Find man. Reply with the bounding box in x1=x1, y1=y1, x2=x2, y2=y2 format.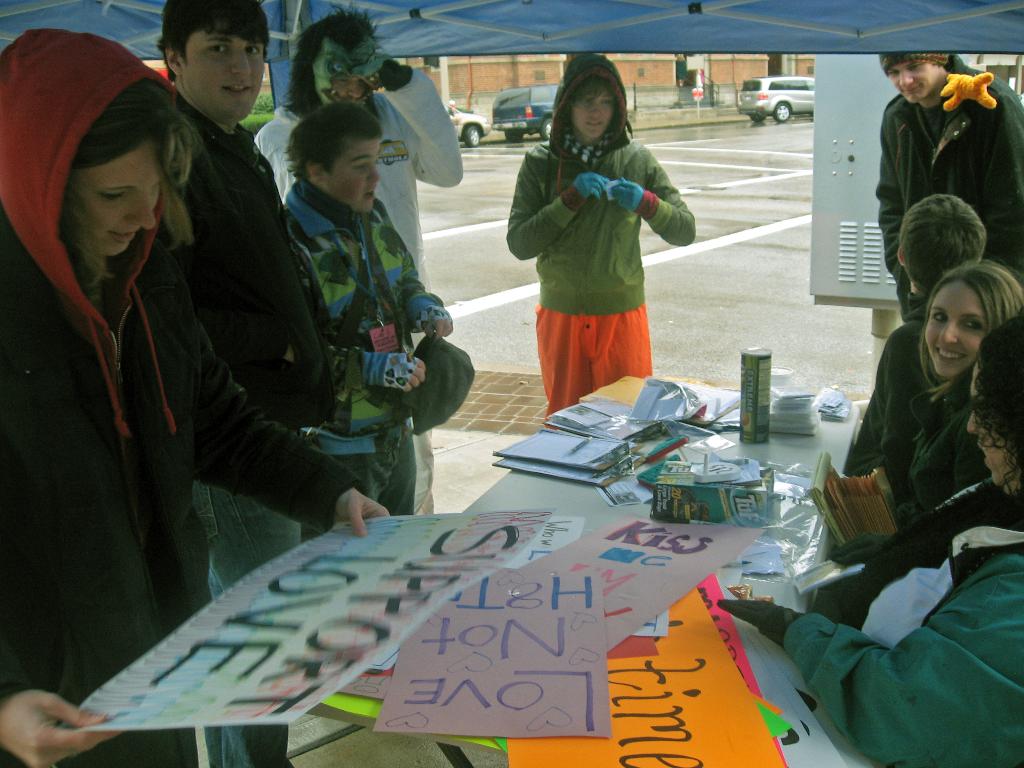
x1=255, y1=3, x2=465, y2=513.
